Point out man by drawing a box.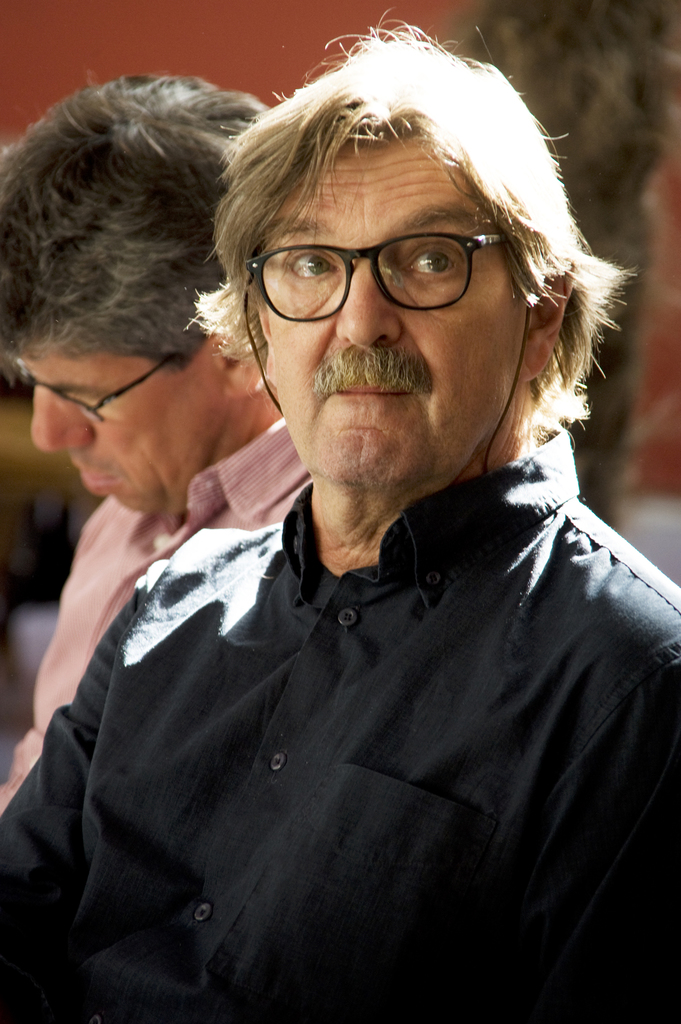
<box>0,23,680,1023</box>.
